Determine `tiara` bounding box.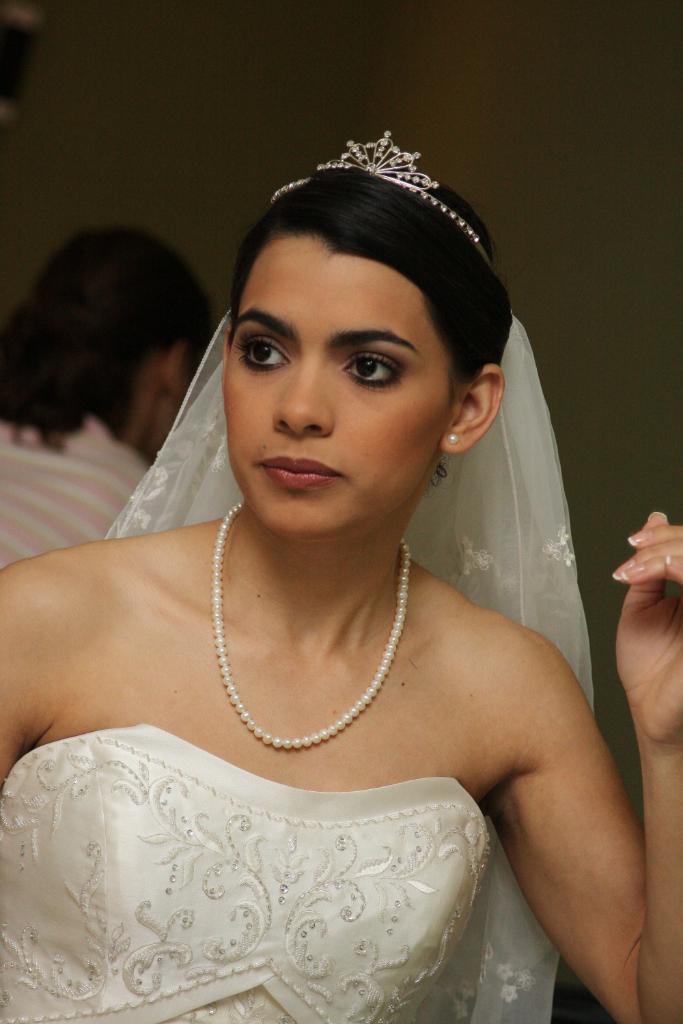
Determined: (269,128,494,273).
